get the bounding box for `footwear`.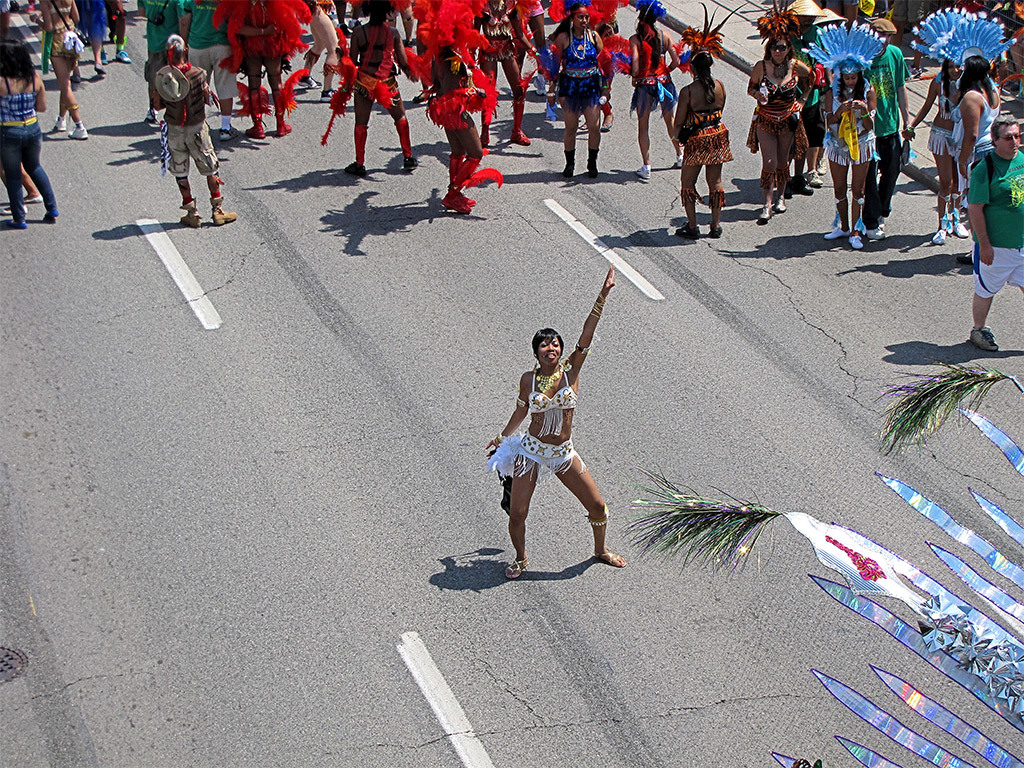
l=773, t=195, r=788, b=214.
